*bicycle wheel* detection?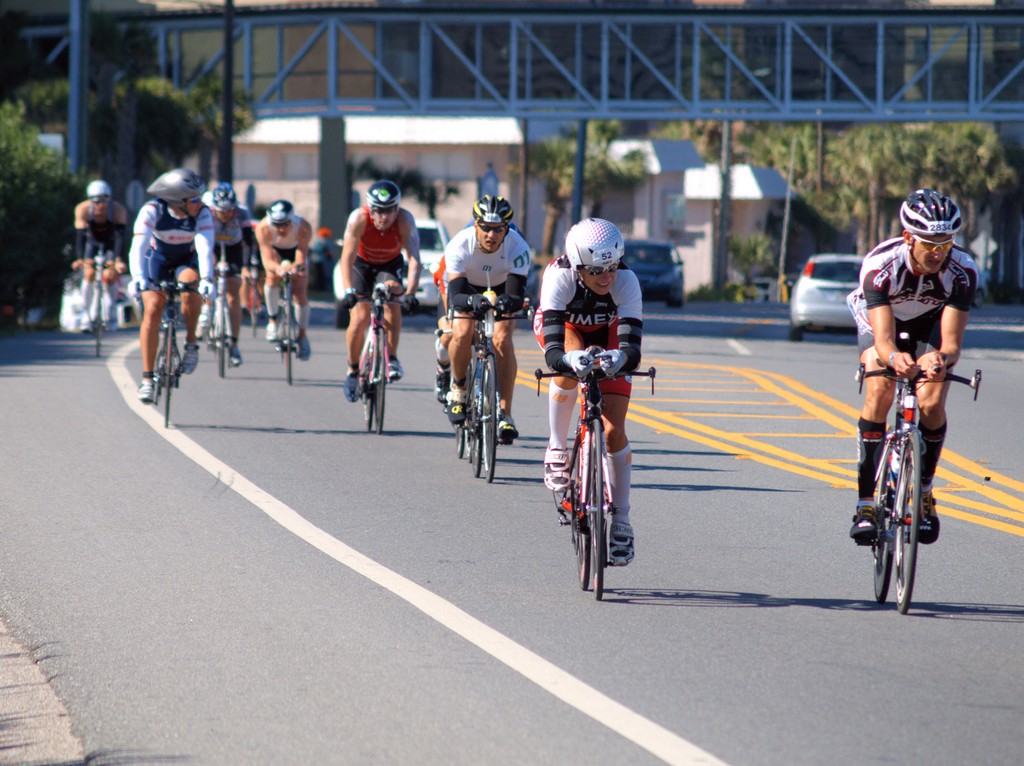
[282, 317, 296, 387]
